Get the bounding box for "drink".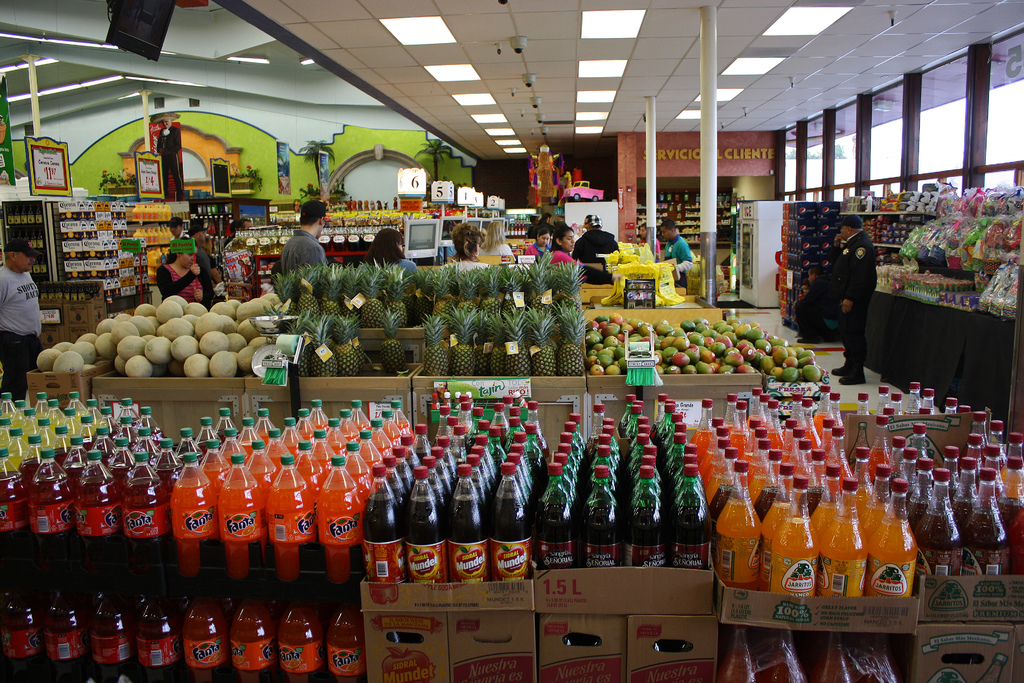
bbox(1009, 502, 1023, 571).
